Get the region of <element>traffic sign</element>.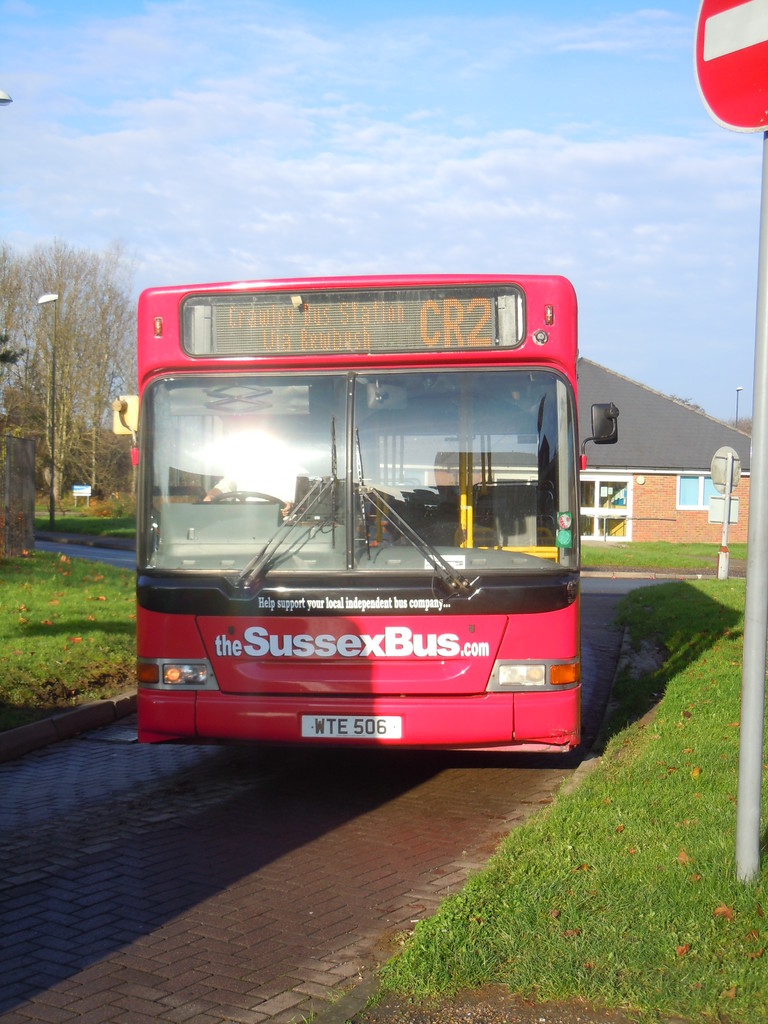
690/0/767/129.
